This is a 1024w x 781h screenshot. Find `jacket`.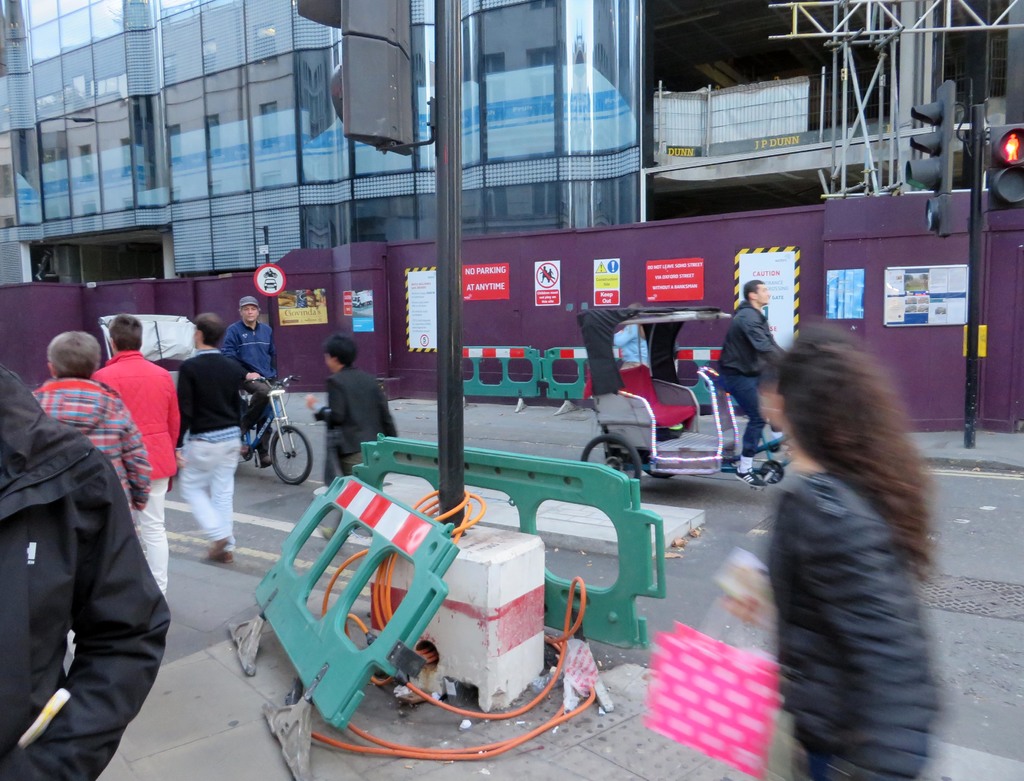
Bounding box: [173, 351, 249, 435].
